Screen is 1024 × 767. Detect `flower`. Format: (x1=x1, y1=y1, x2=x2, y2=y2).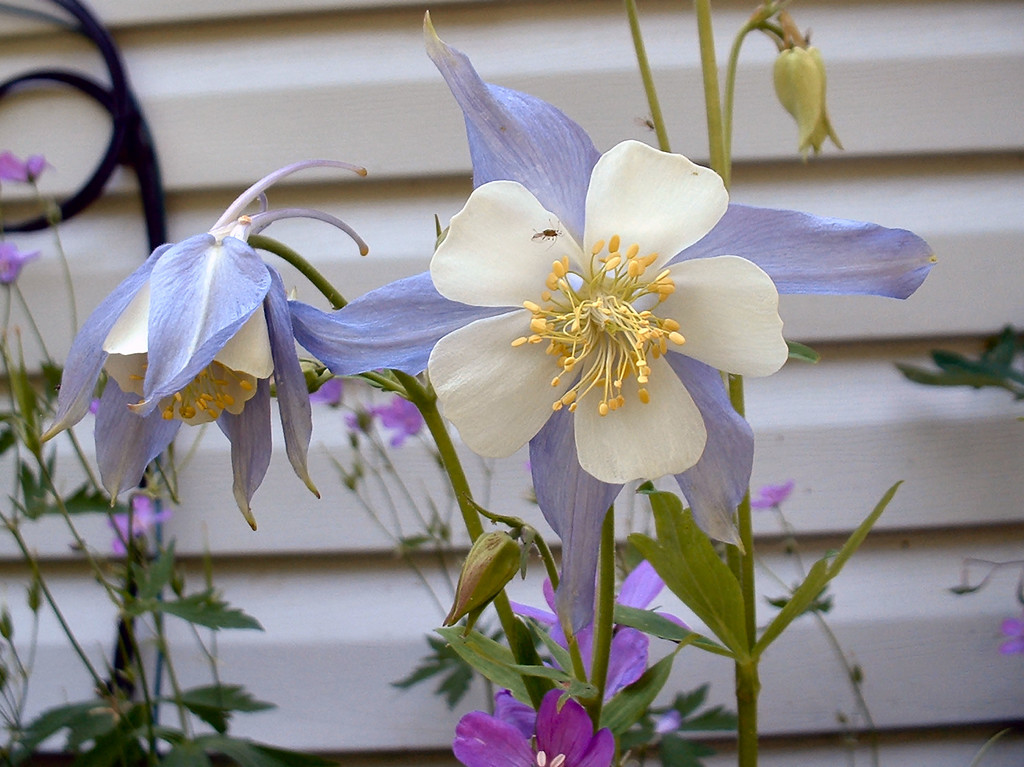
(x1=0, y1=238, x2=43, y2=291).
